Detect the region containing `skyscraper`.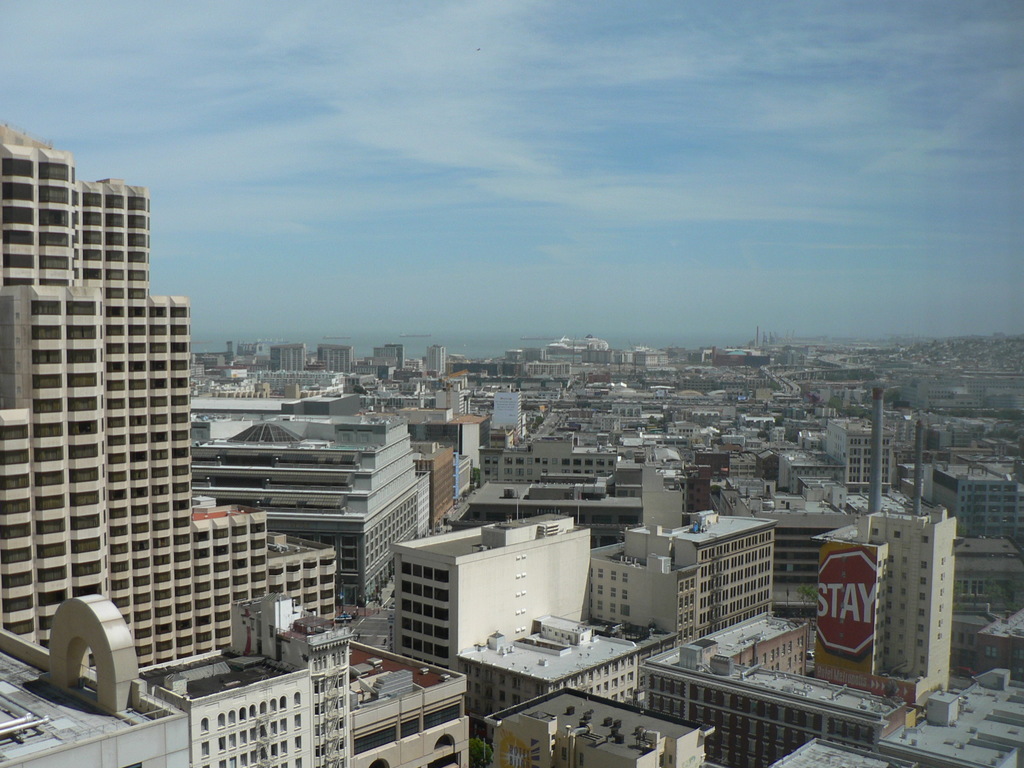
region(272, 339, 303, 367).
